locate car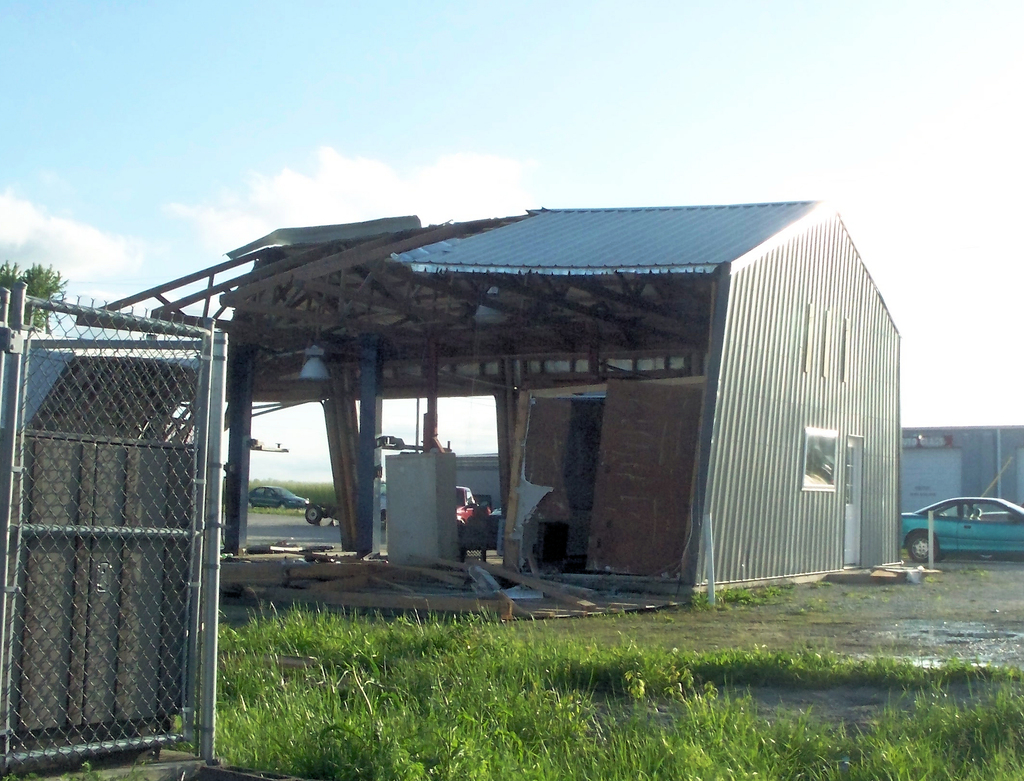
[456, 478, 494, 529]
